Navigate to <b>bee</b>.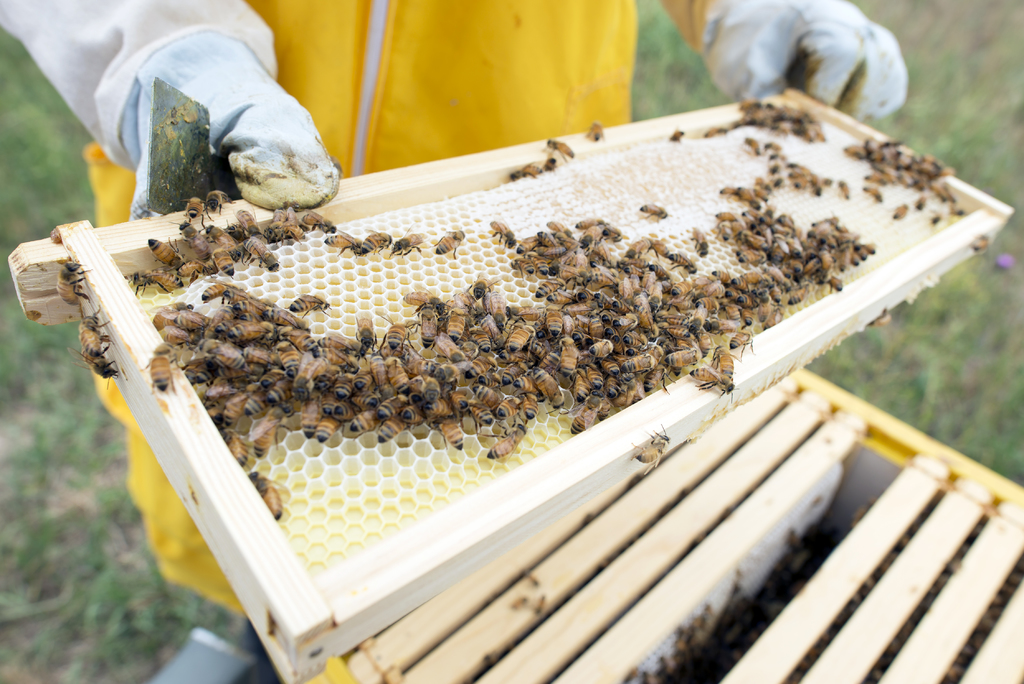
Navigation target: 57 259 92 312.
